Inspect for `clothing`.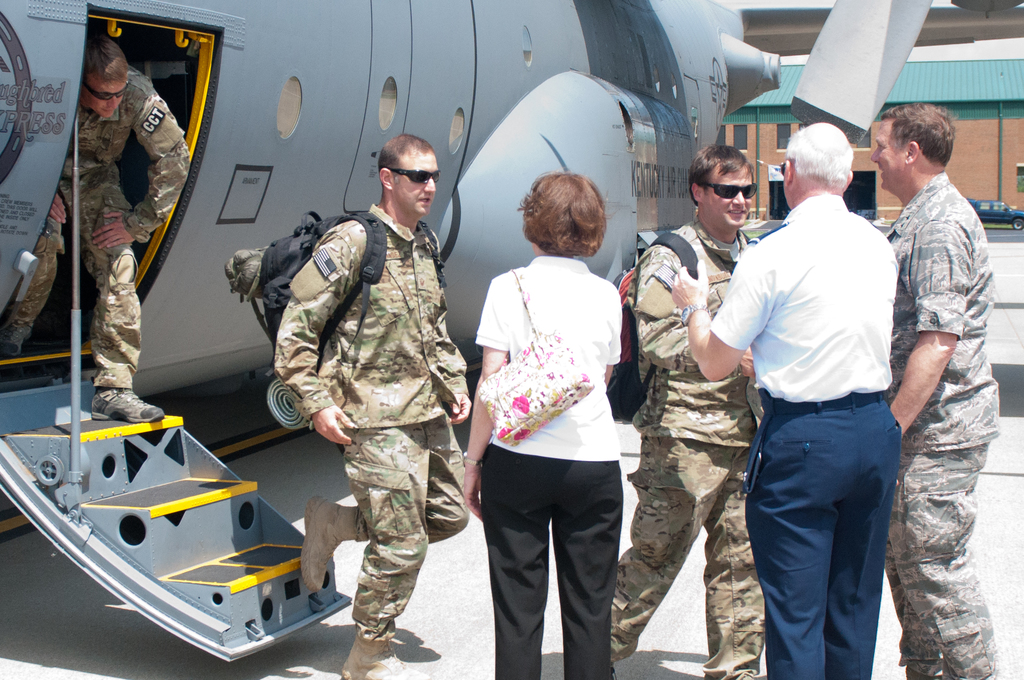
Inspection: l=32, t=67, r=186, b=420.
